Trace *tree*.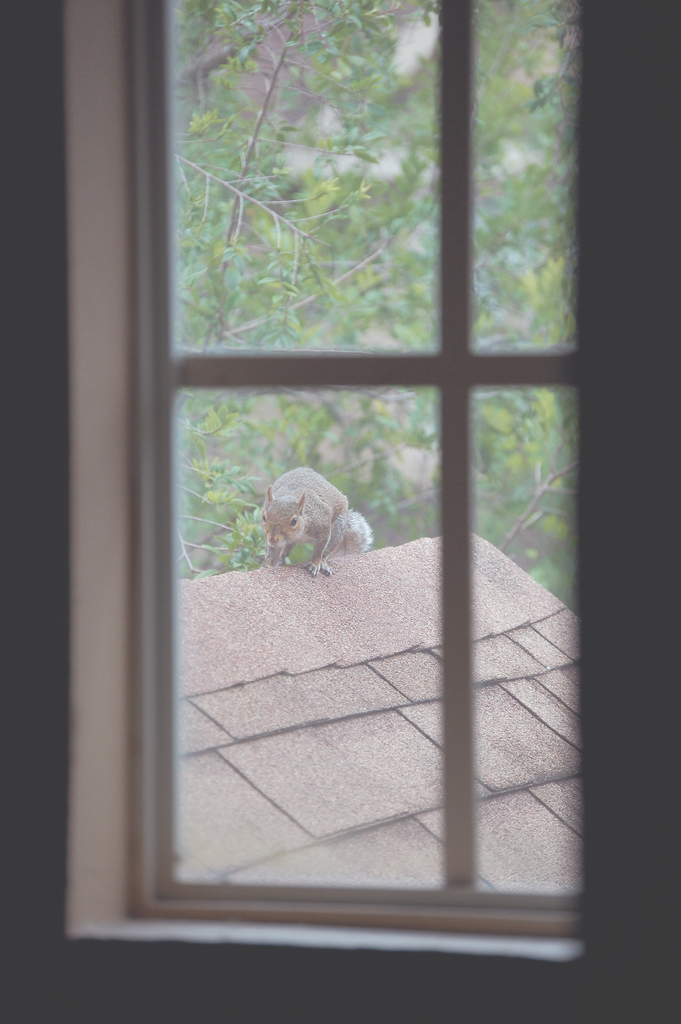
Traced to rect(163, 0, 581, 615).
